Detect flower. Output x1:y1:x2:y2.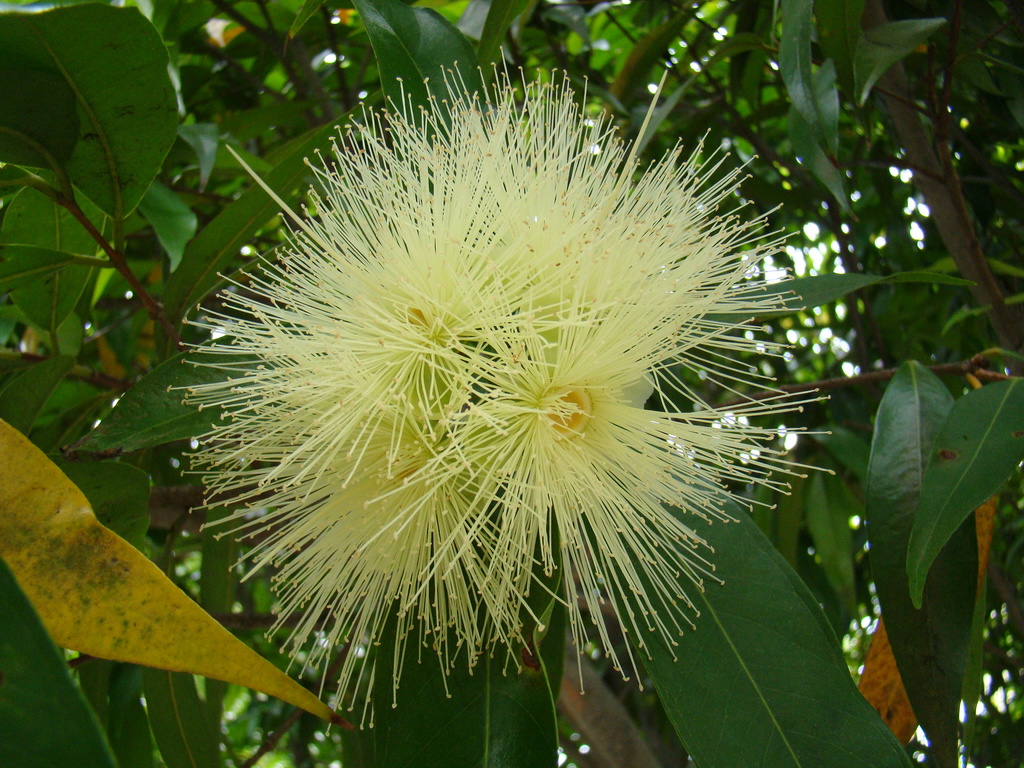
161:94:779:660.
